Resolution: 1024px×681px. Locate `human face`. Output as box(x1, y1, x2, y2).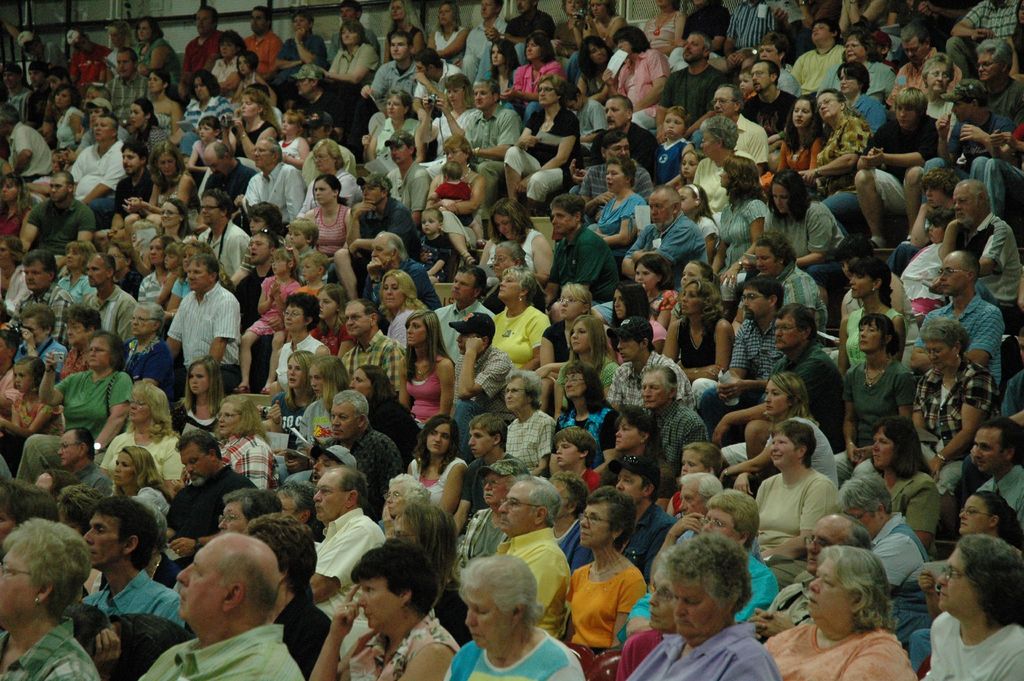
box(468, 425, 493, 454).
